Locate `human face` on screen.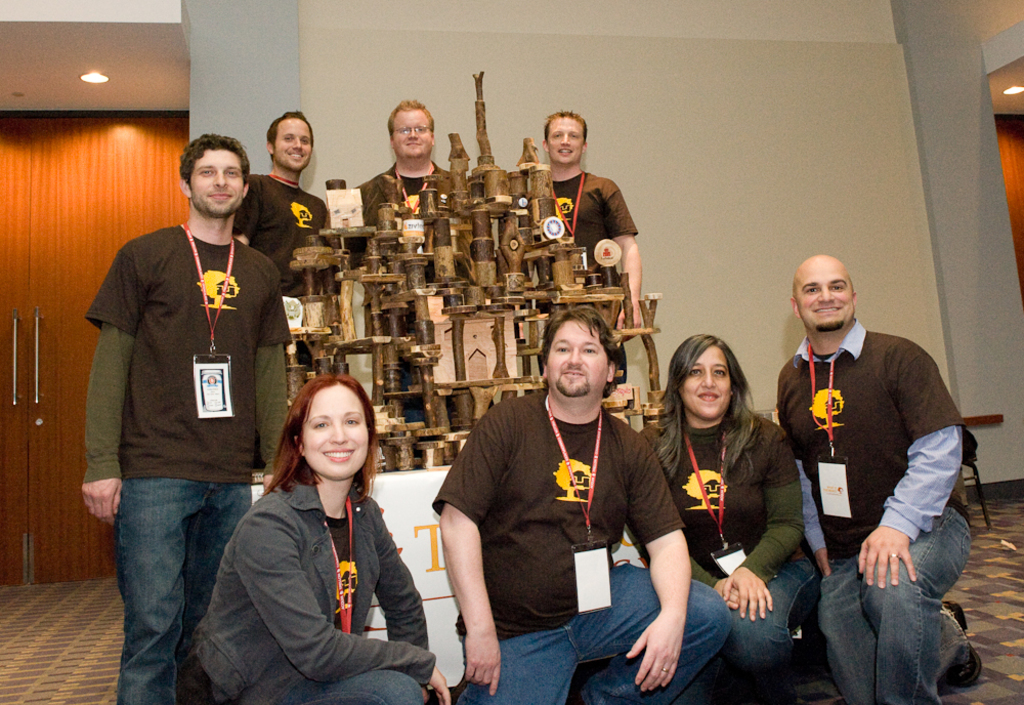
On screen at box=[296, 386, 372, 475].
